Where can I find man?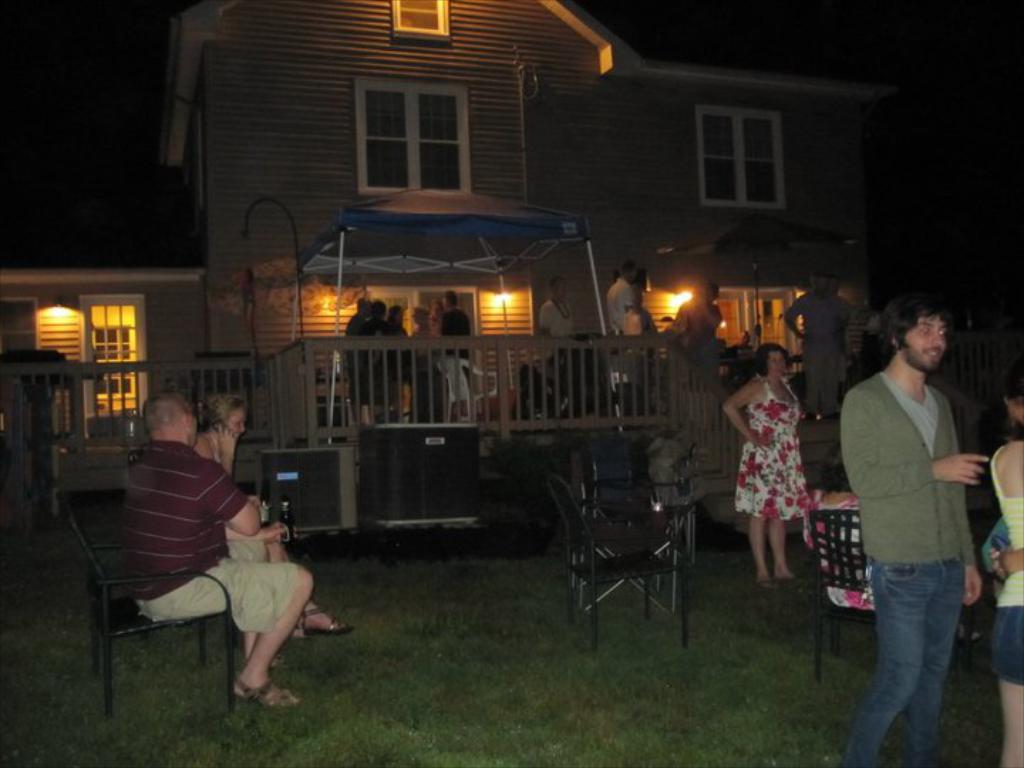
You can find it at <box>438,287,471,422</box>.
